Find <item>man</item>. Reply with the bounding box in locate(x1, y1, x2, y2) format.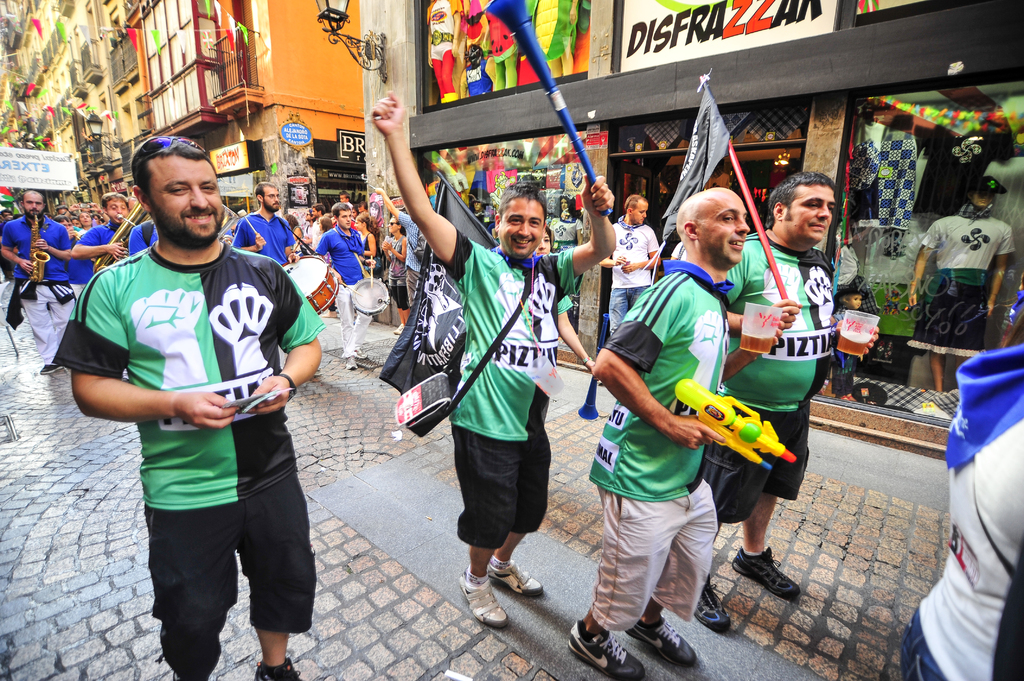
locate(715, 171, 881, 636).
